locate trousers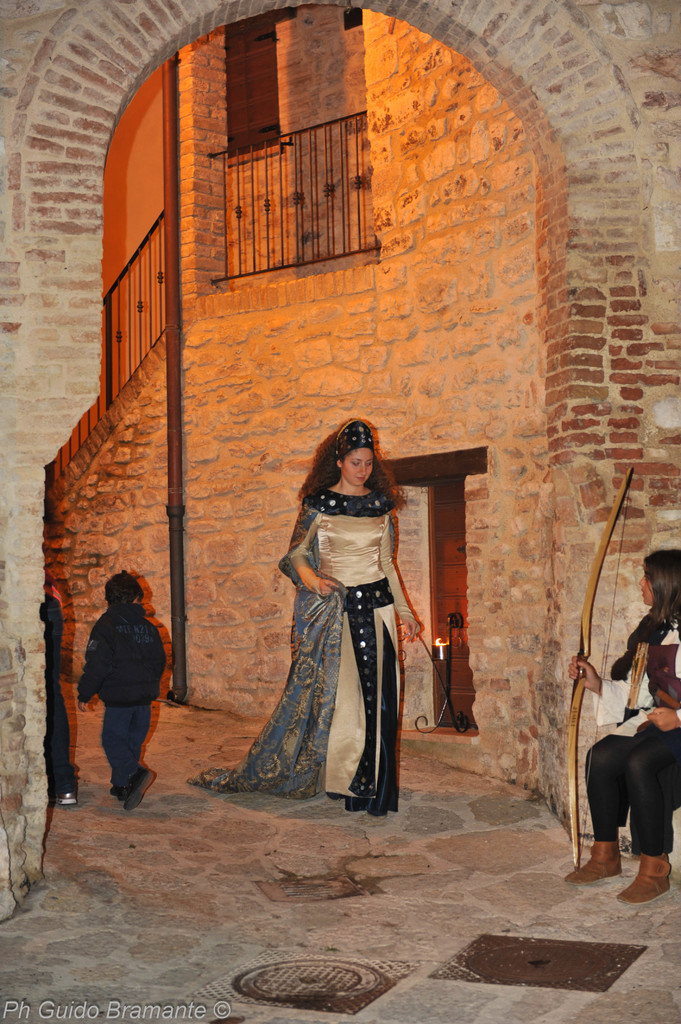
detection(340, 575, 400, 799)
